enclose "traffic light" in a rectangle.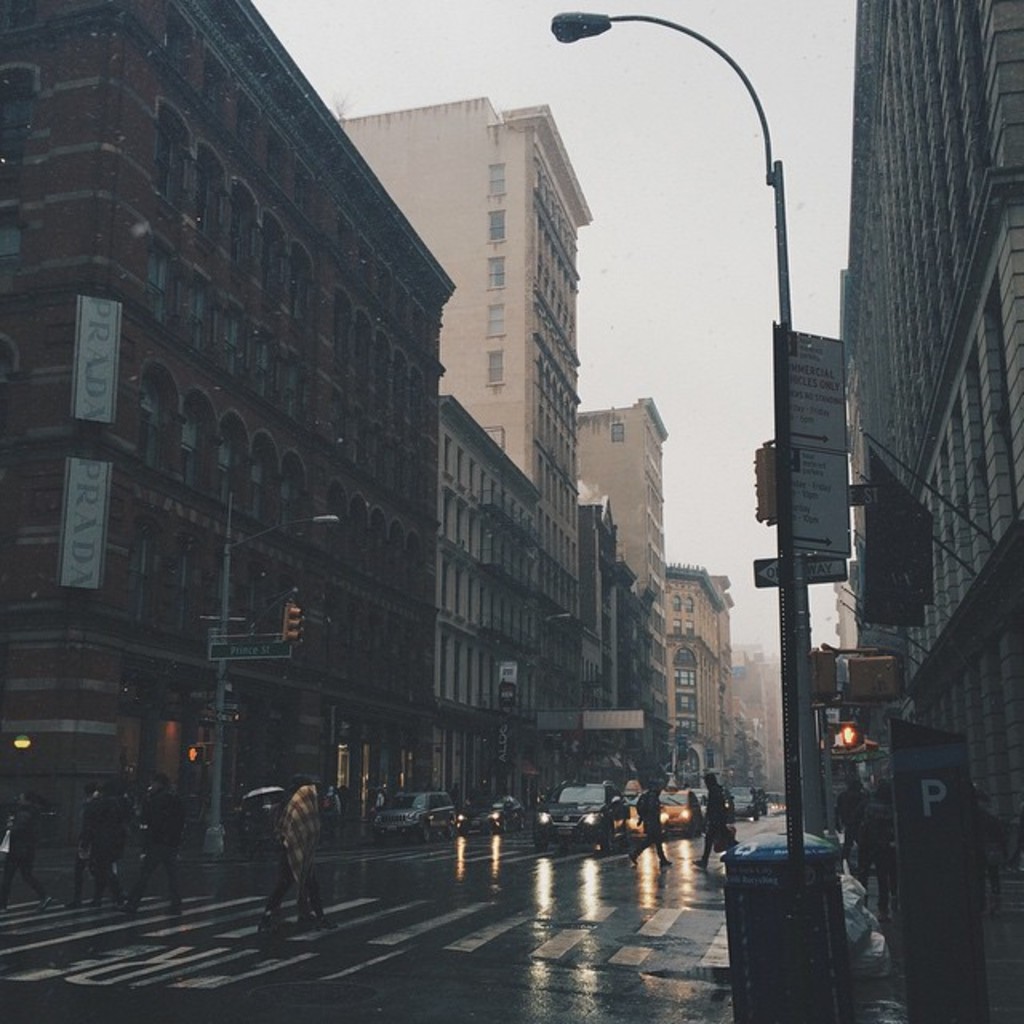
bbox=(814, 648, 838, 694).
